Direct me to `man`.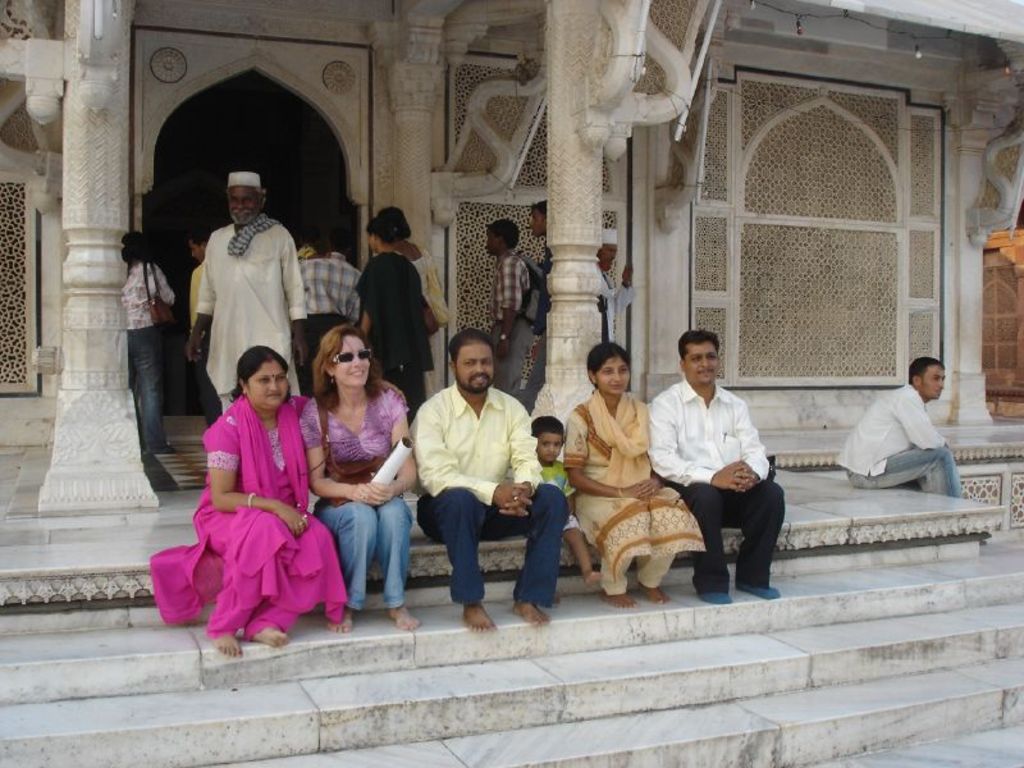
Direction: {"left": 832, "top": 352, "right": 965, "bottom": 503}.
